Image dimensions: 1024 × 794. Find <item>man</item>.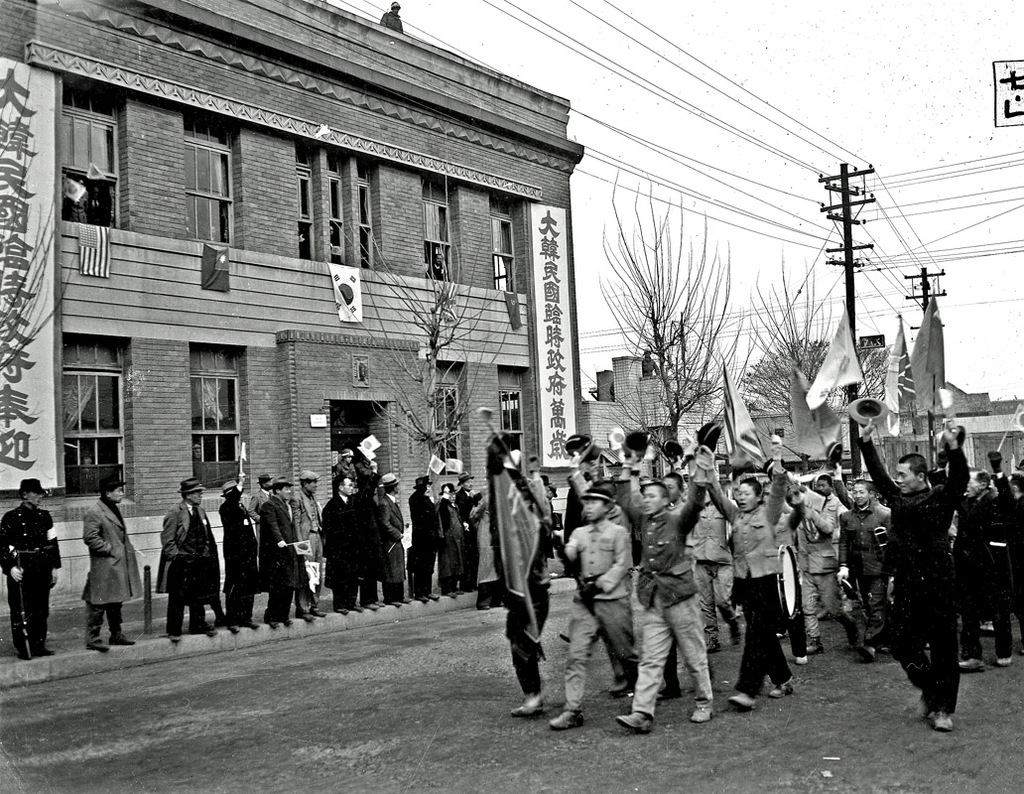
{"left": 155, "top": 477, "right": 216, "bottom": 640}.
